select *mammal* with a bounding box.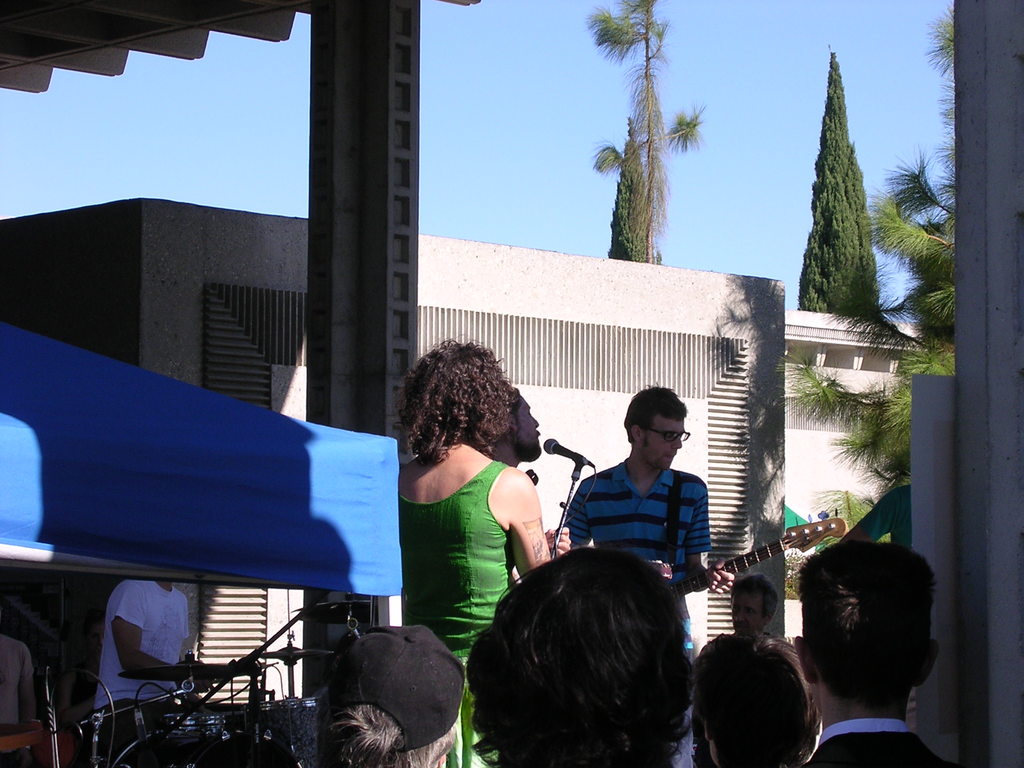
region(488, 383, 547, 470).
